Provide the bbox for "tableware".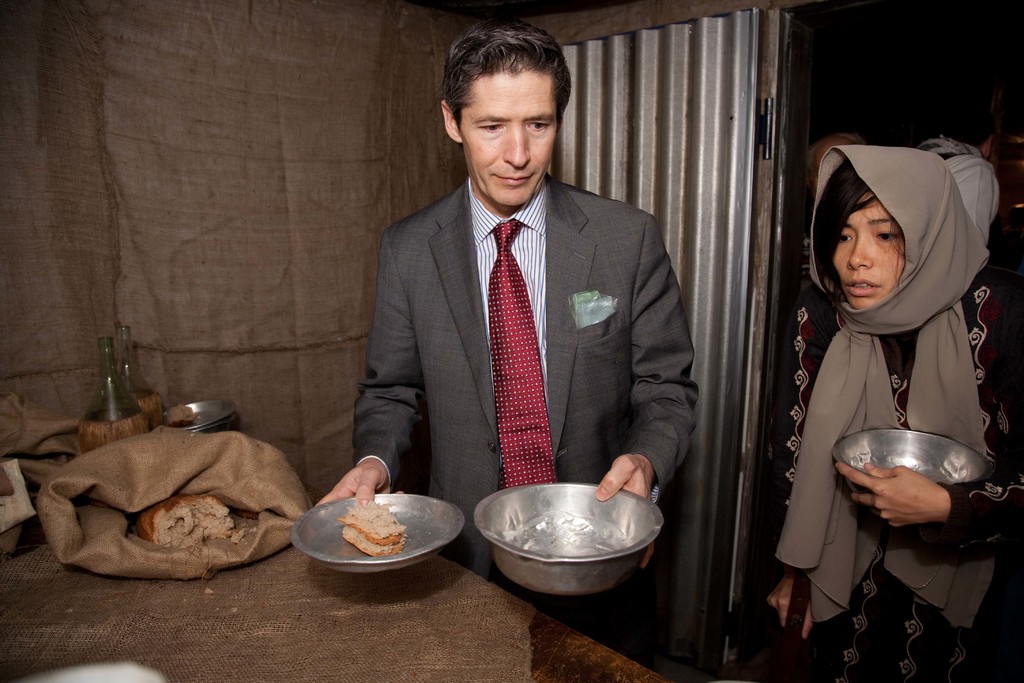
471/478/671/607.
